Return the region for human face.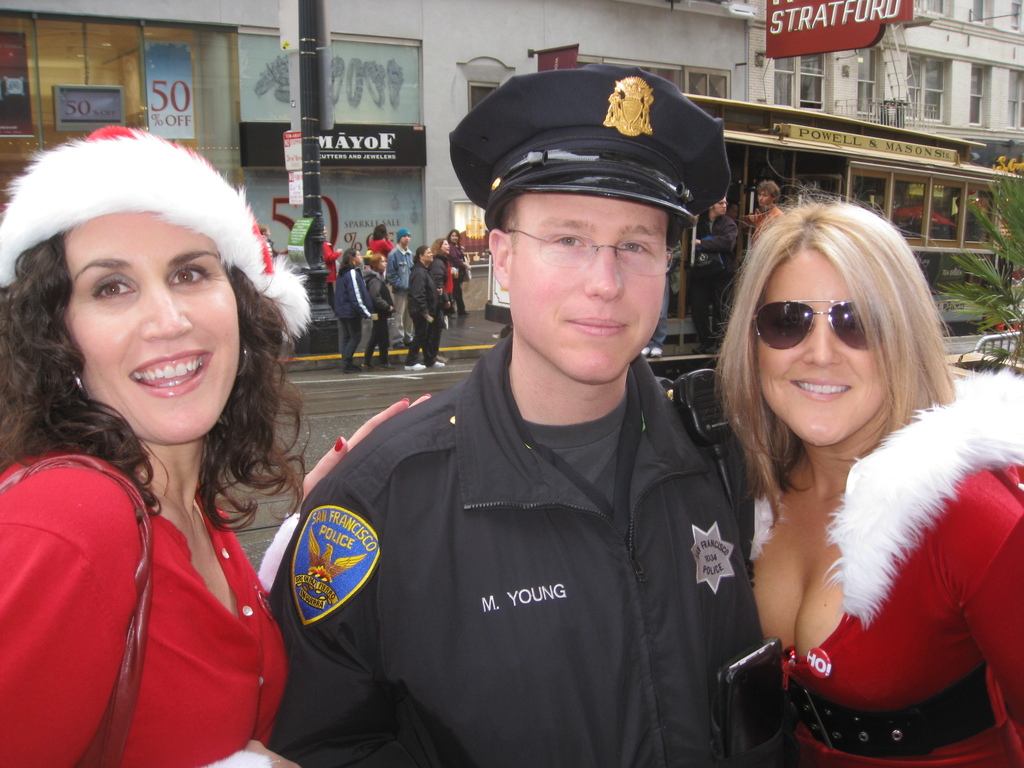
left=63, top=205, right=241, bottom=449.
